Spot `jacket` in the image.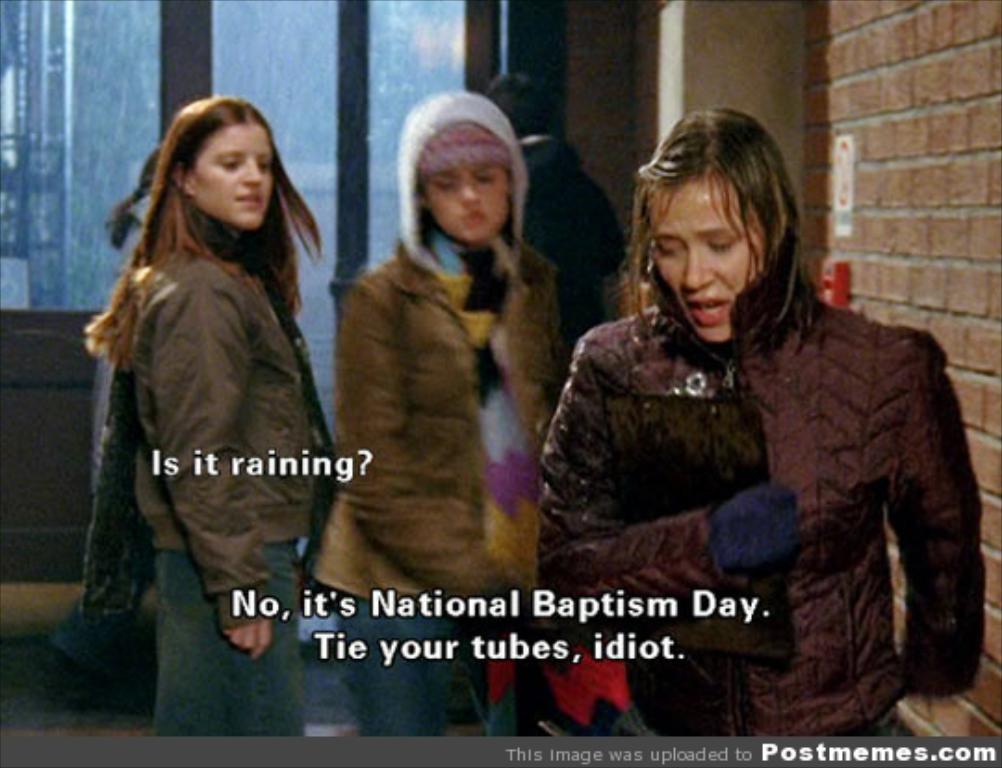
`jacket` found at left=102, top=245, right=323, bottom=627.
